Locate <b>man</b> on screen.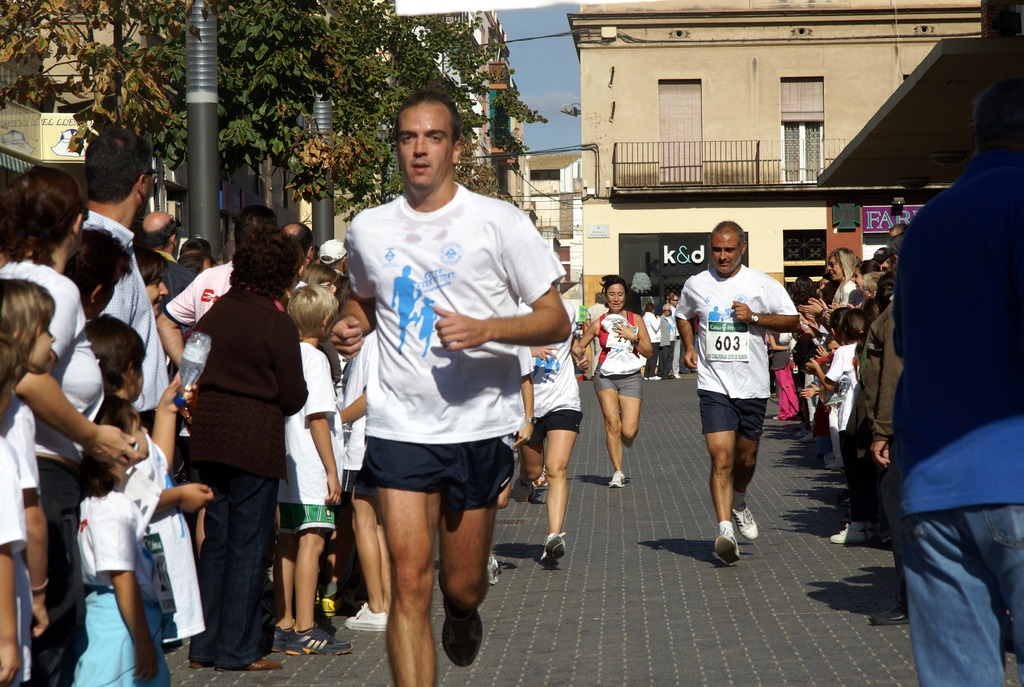
On screen at 657,303,681,378.
